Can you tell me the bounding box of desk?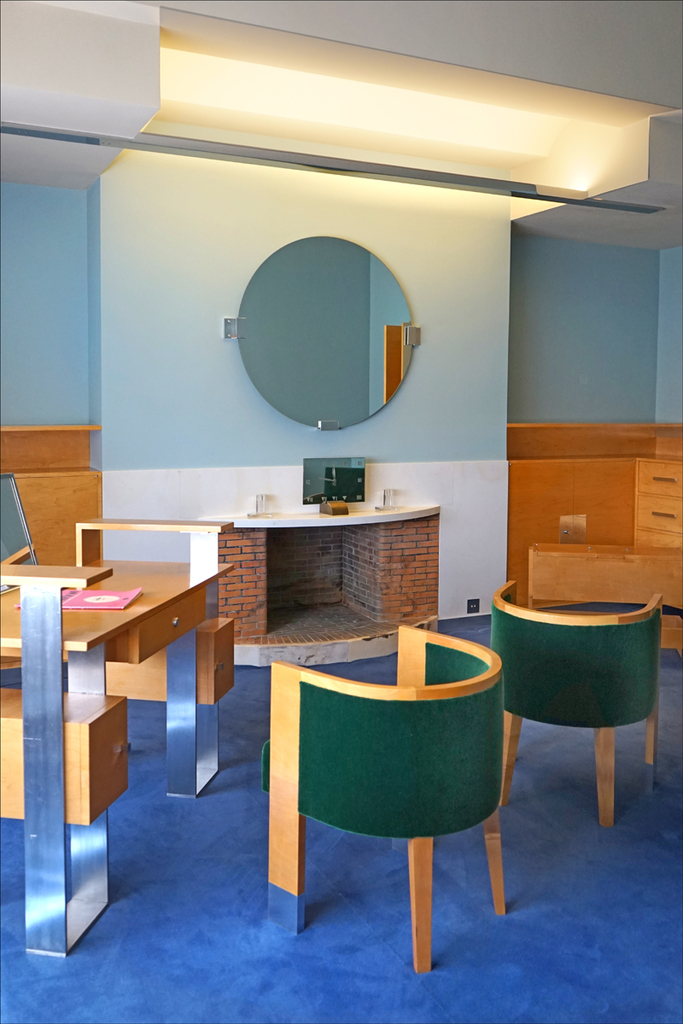
detection(0, 496, 238, 919).
